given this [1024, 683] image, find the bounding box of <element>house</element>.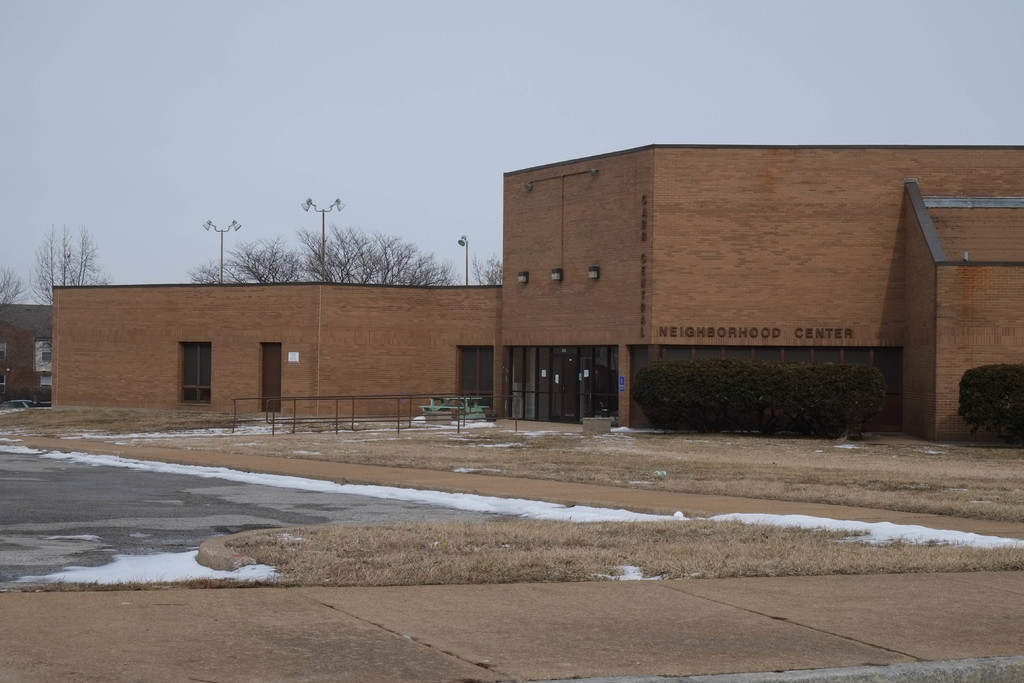
rect(0, 304, 54, 397).
